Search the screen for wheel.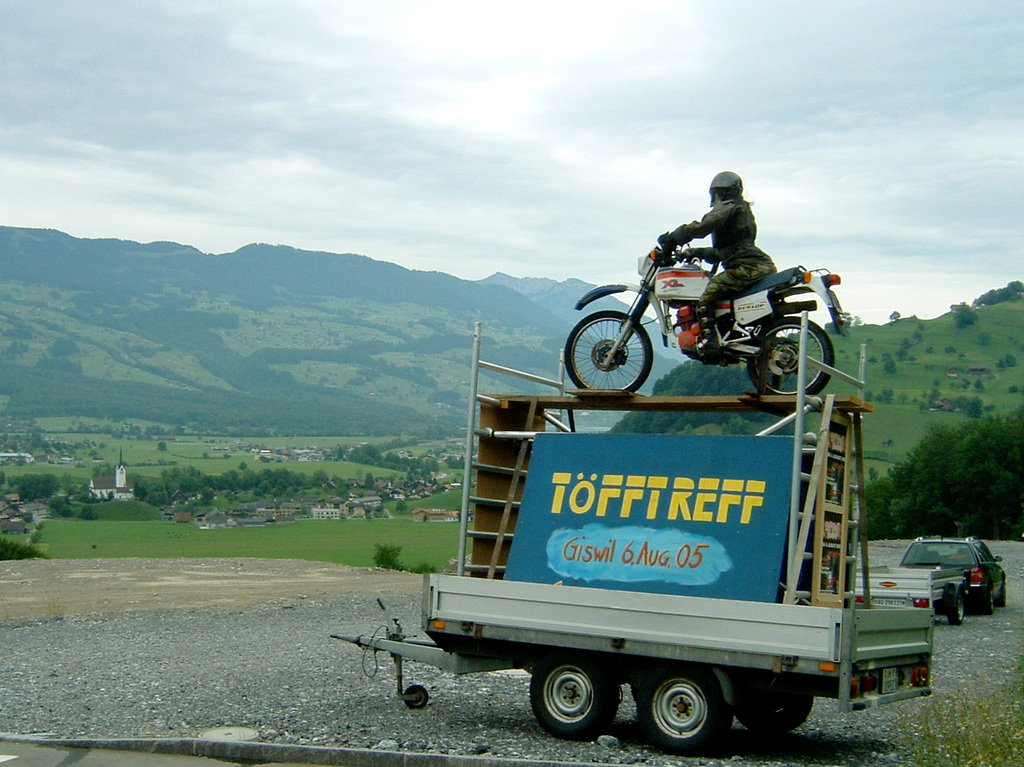
Found at box=[946, 588, 967, 626].
